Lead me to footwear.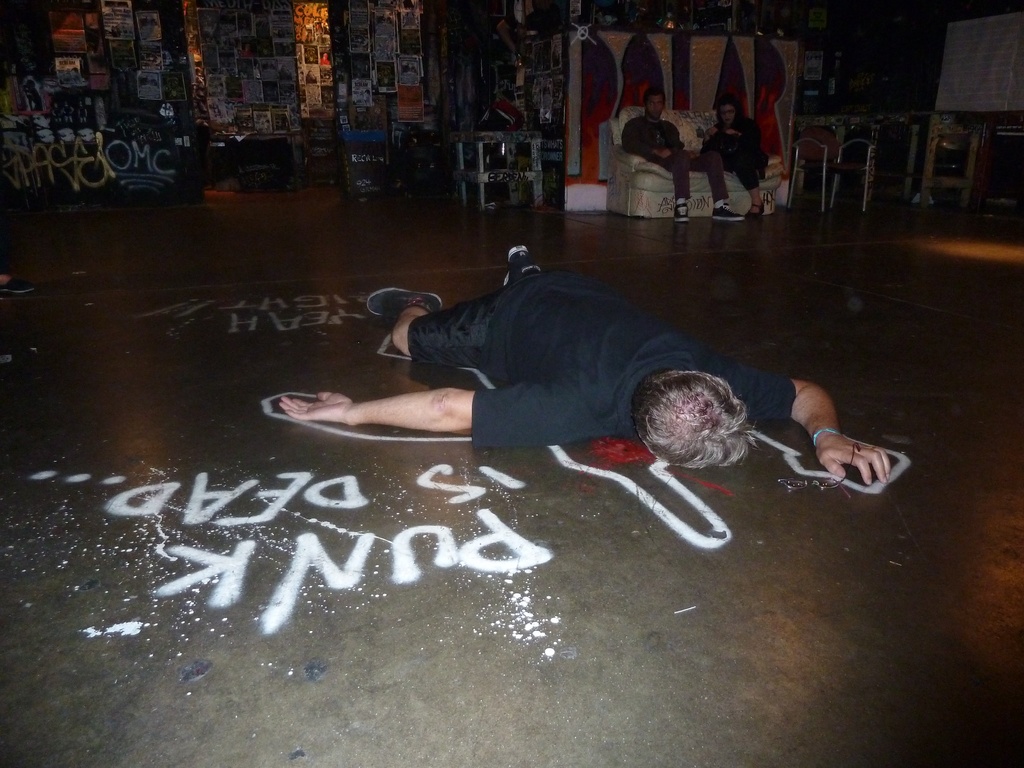
Lead to box(674, 201, 689, 221).
